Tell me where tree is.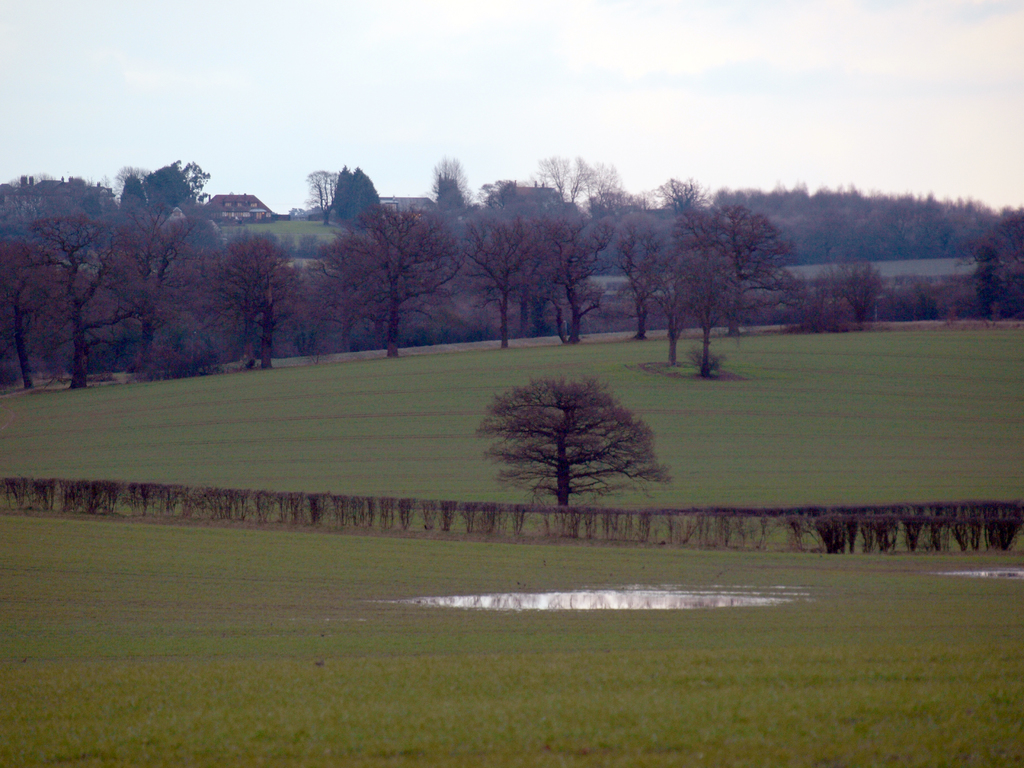
tree is at select_region(329, 165, 351, 216).
